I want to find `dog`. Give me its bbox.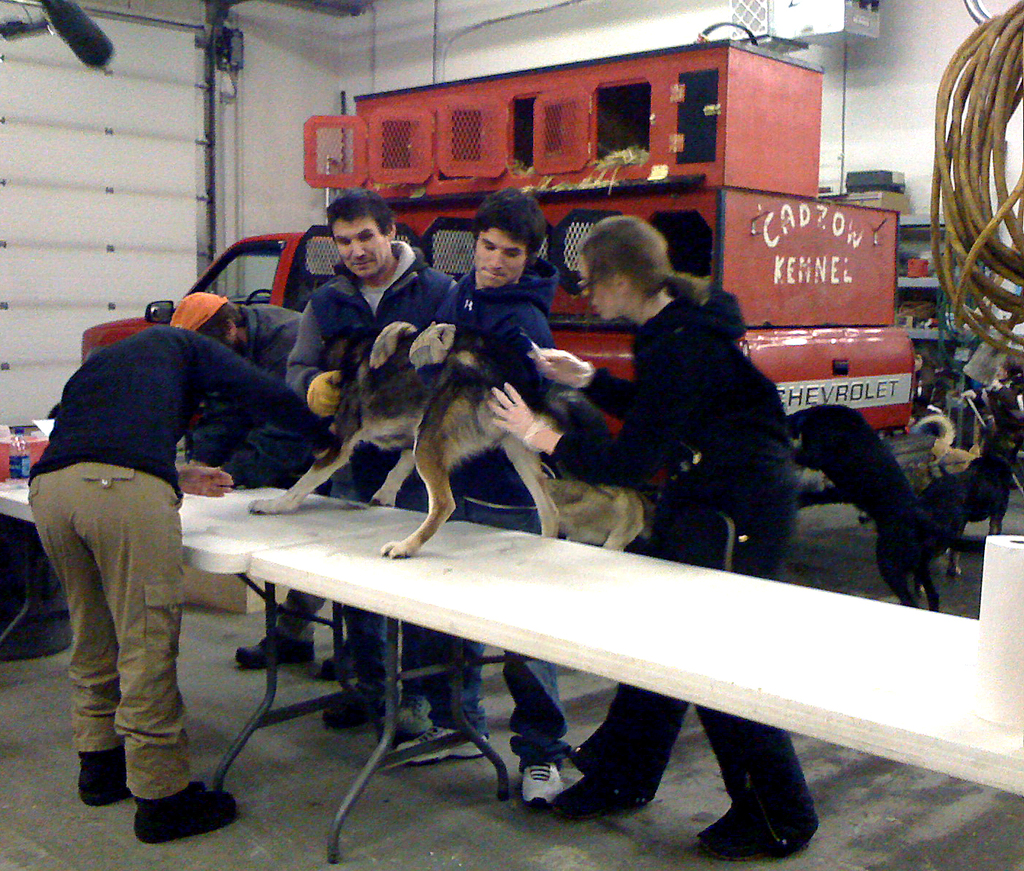
{"left": 248, "top": 326, "right": 566, "bottom": 560}.
